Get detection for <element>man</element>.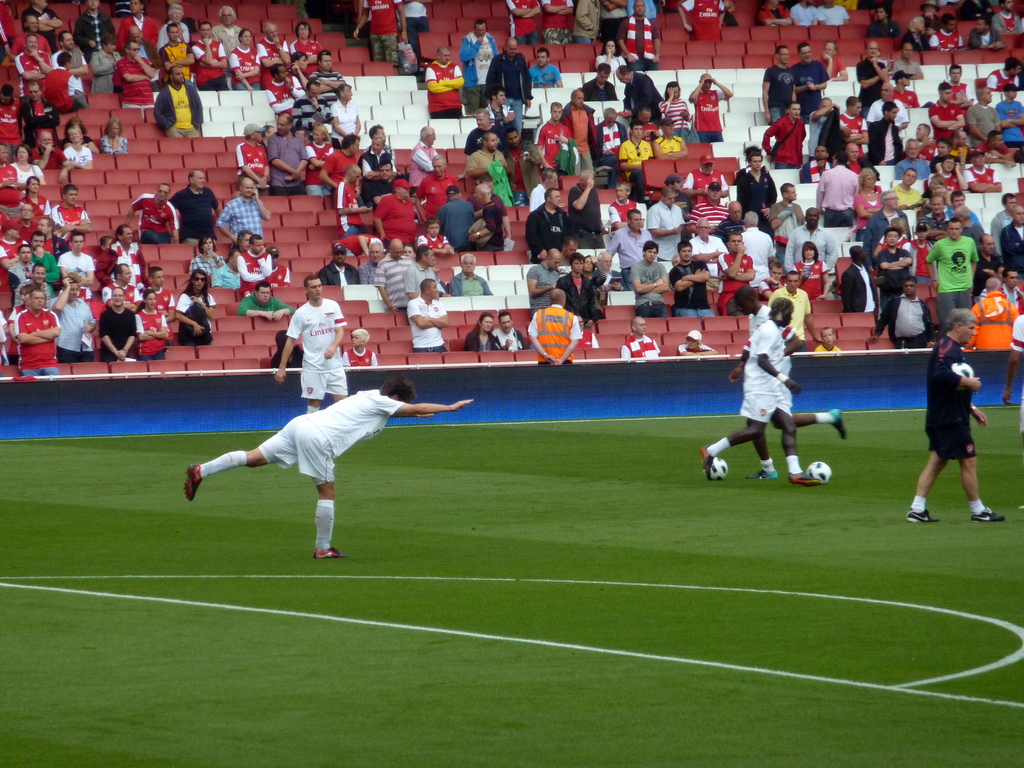
Detection: (x1=872, y1=187, x2=910, y2=250).
